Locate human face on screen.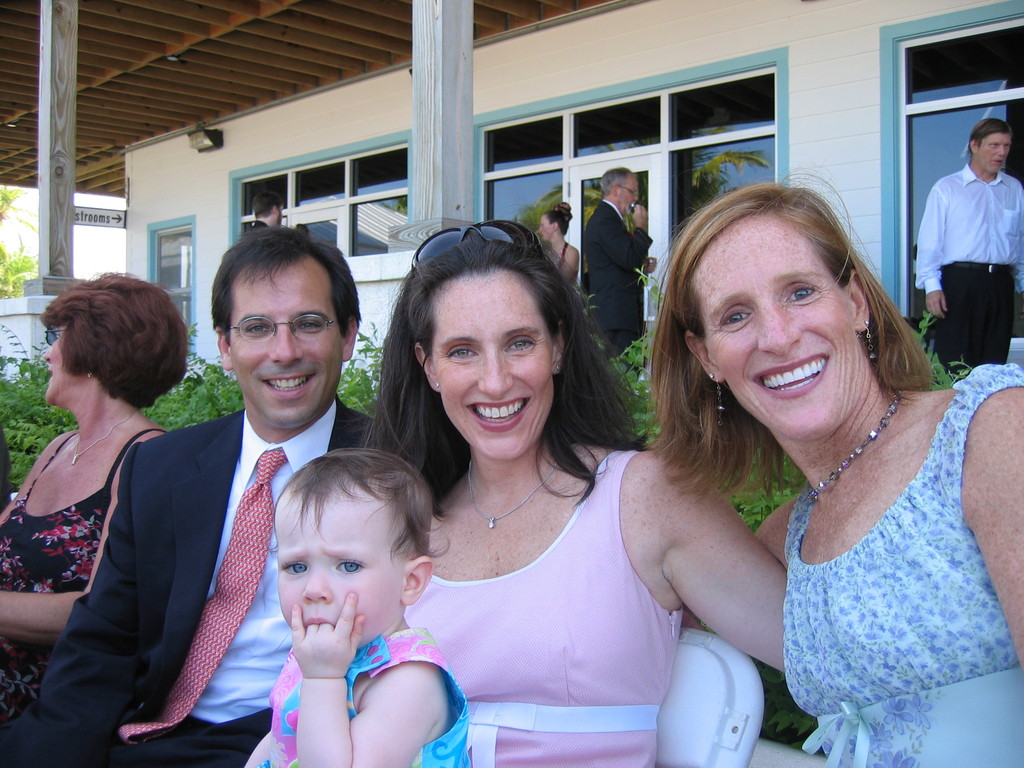
On screen at crop(689, 210, 858, 434).
